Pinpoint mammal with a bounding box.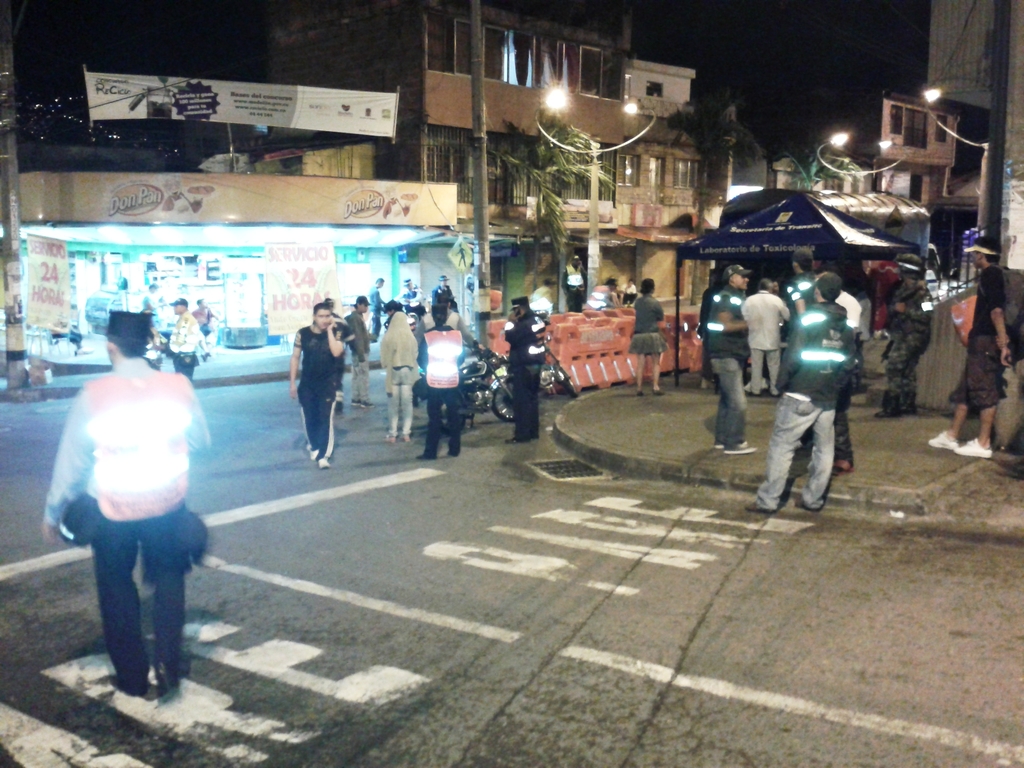
<box>418,305,461,456</box>.
